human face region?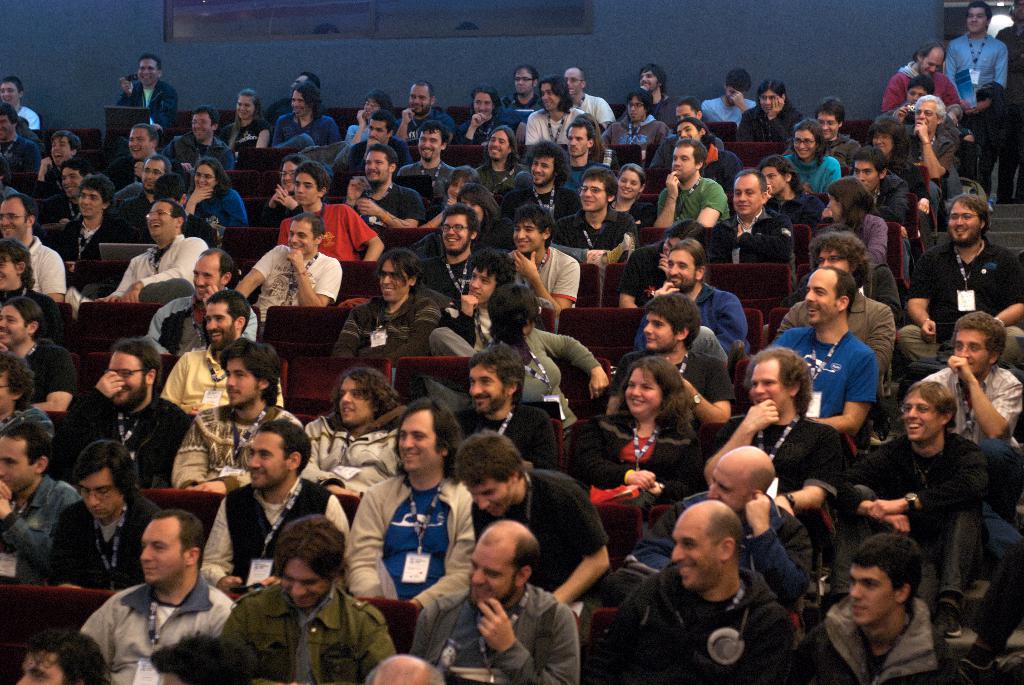
x1=294 y1=172 x2=315 y2=215
